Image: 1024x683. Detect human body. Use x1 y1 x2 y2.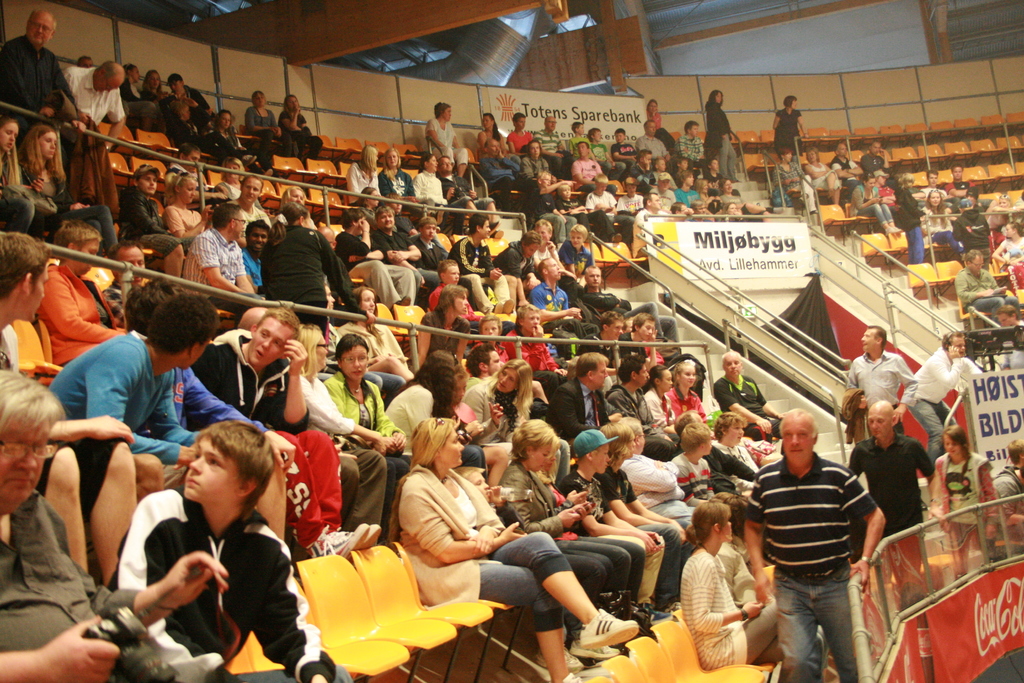
741 451 892 682.
